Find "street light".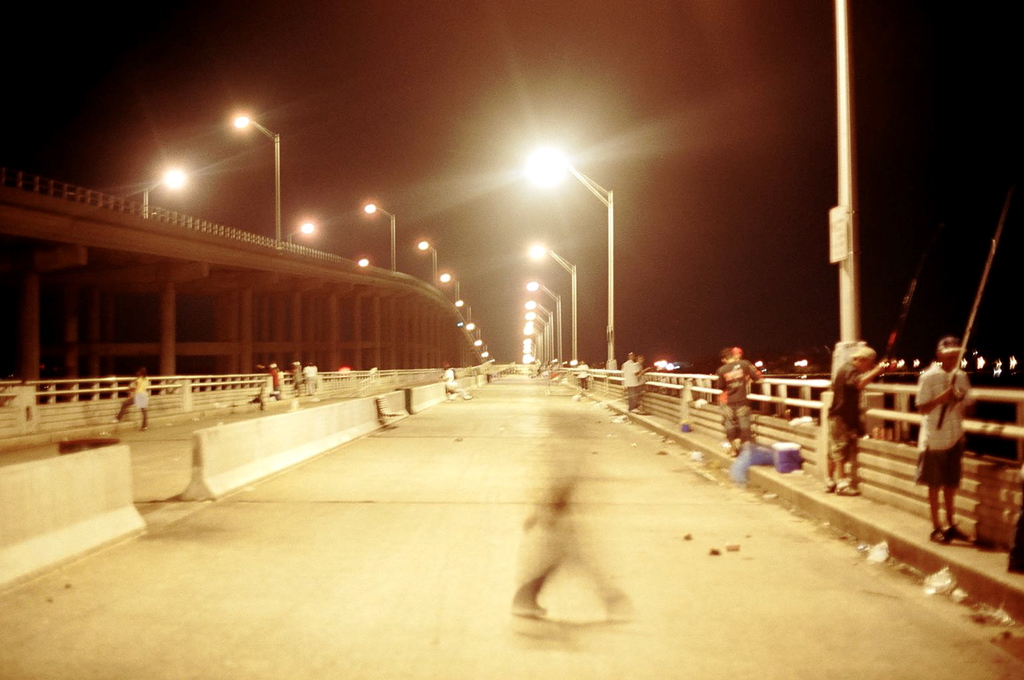
region(420, 240, 436, 290).
